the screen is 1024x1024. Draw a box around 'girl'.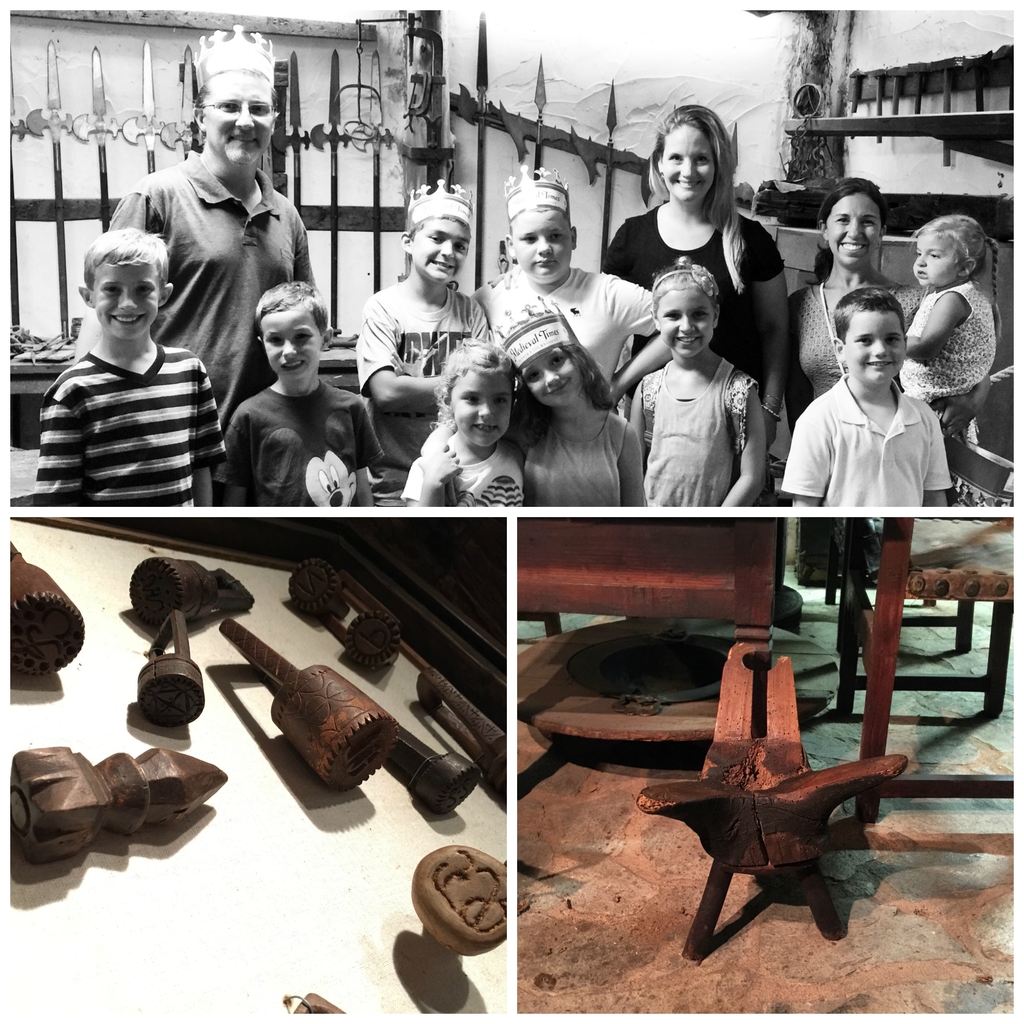
(904, 214, 1000, 440).
